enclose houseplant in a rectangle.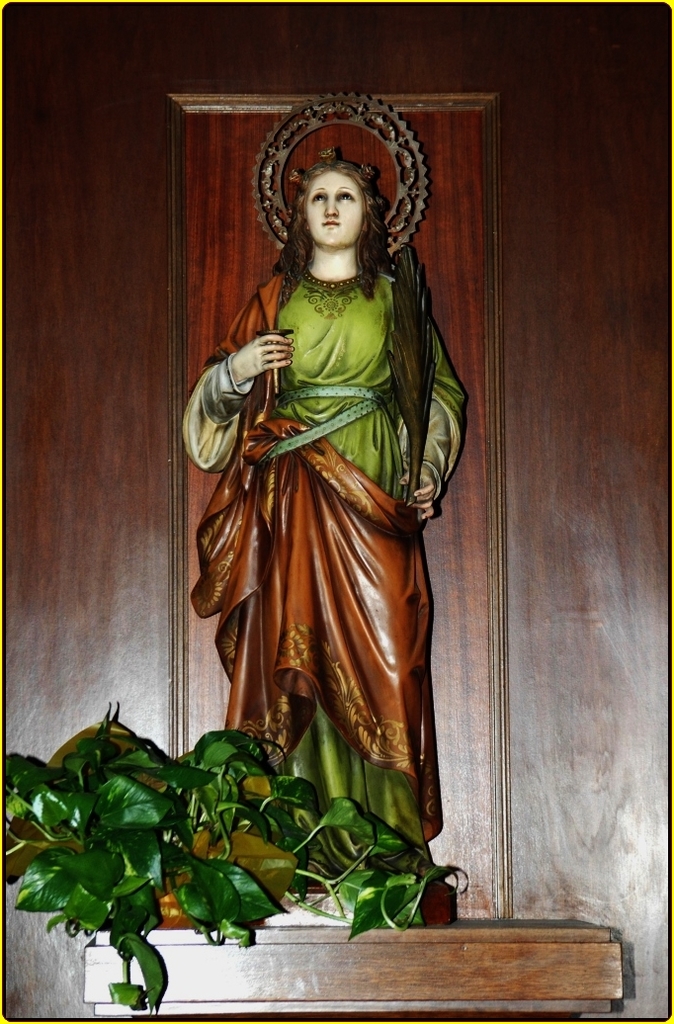
Rect(0, 705, 361, 1006).
